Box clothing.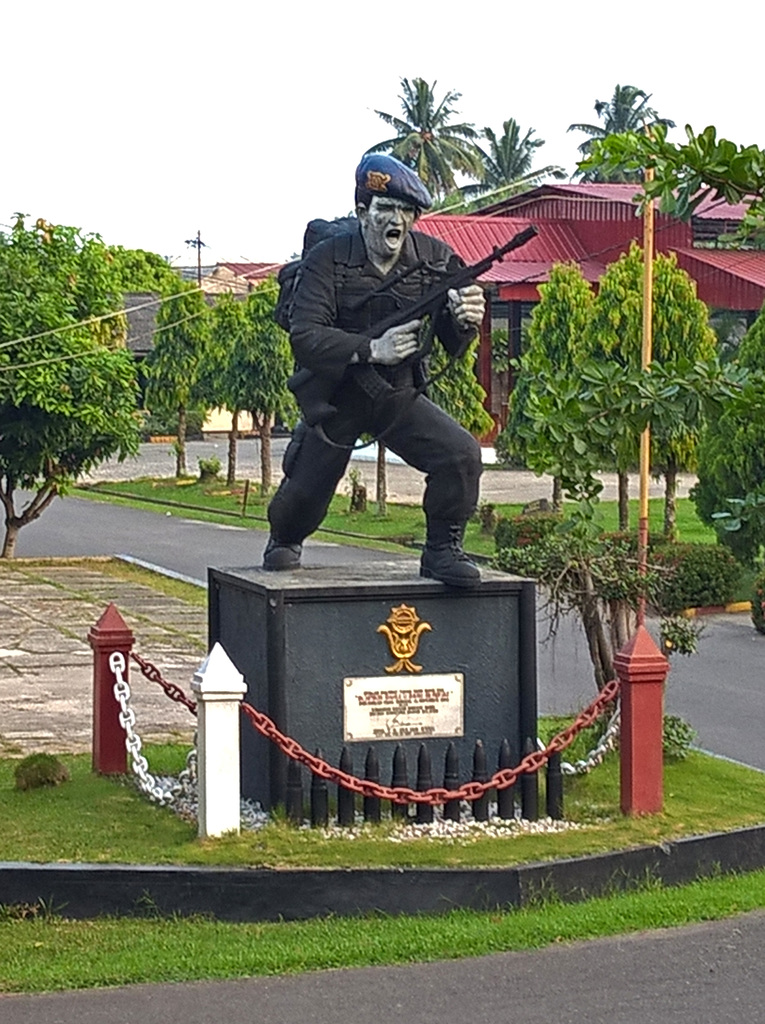
(267, 159, 511, 564).
